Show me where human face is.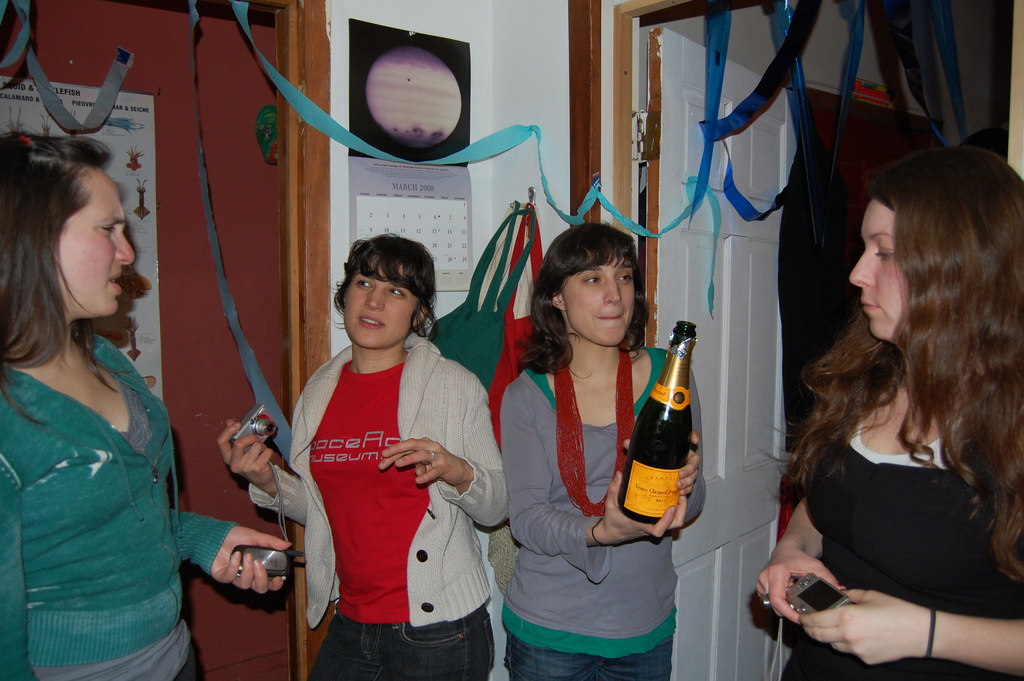
human face is at [left=562, top=248, right=634, bottom=345].
